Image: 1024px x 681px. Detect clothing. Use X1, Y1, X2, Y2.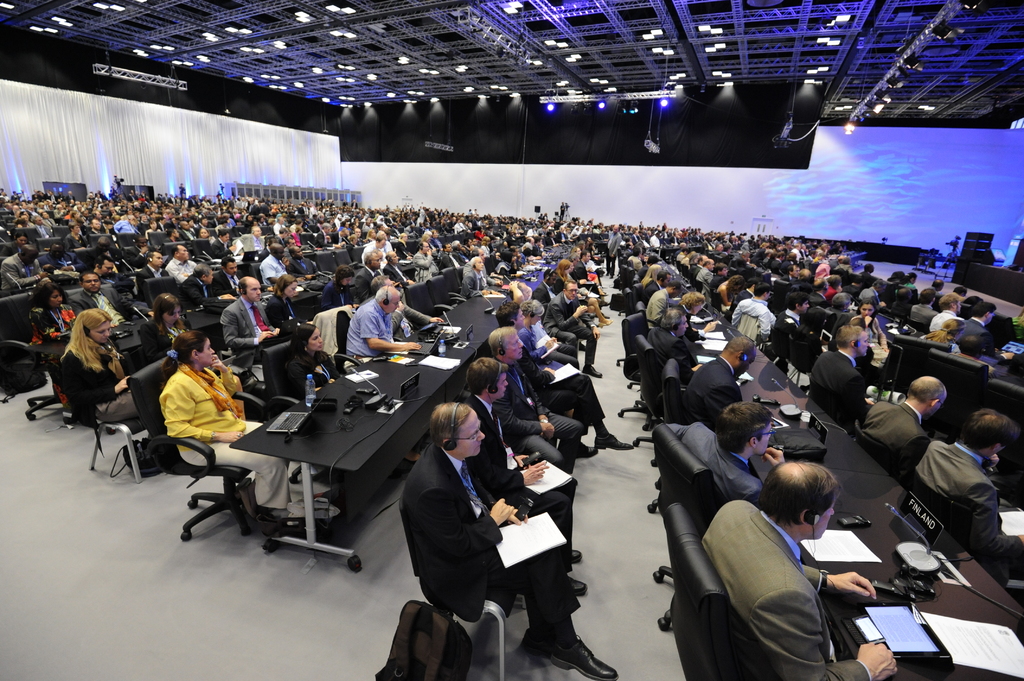
636, 250, 679, 372.
